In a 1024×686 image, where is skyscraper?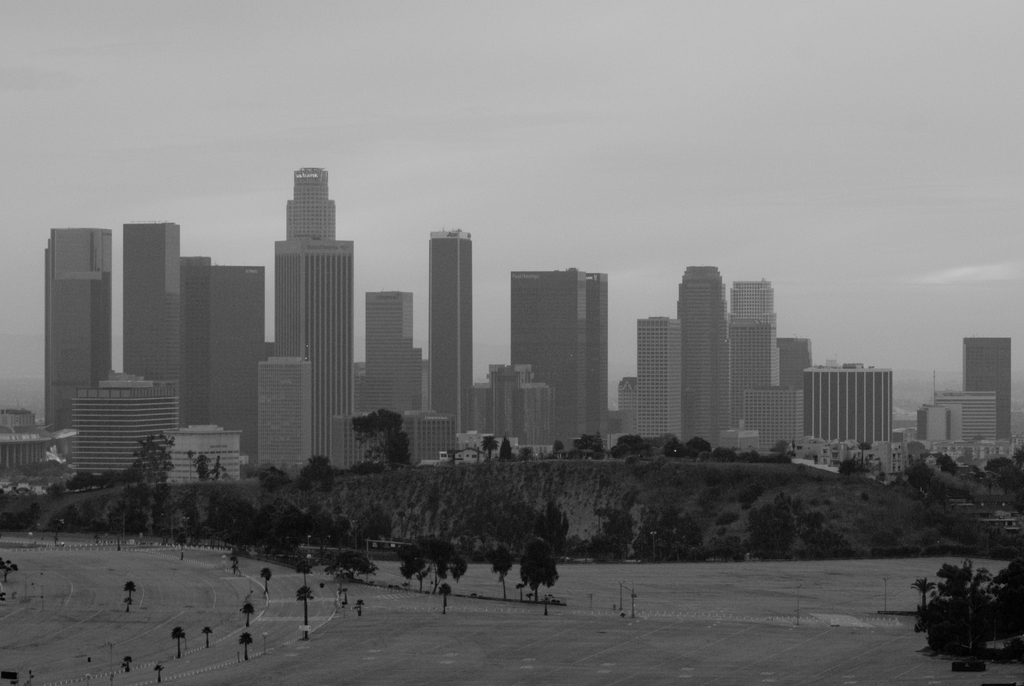
BBox(124, 222, 182, 418).
